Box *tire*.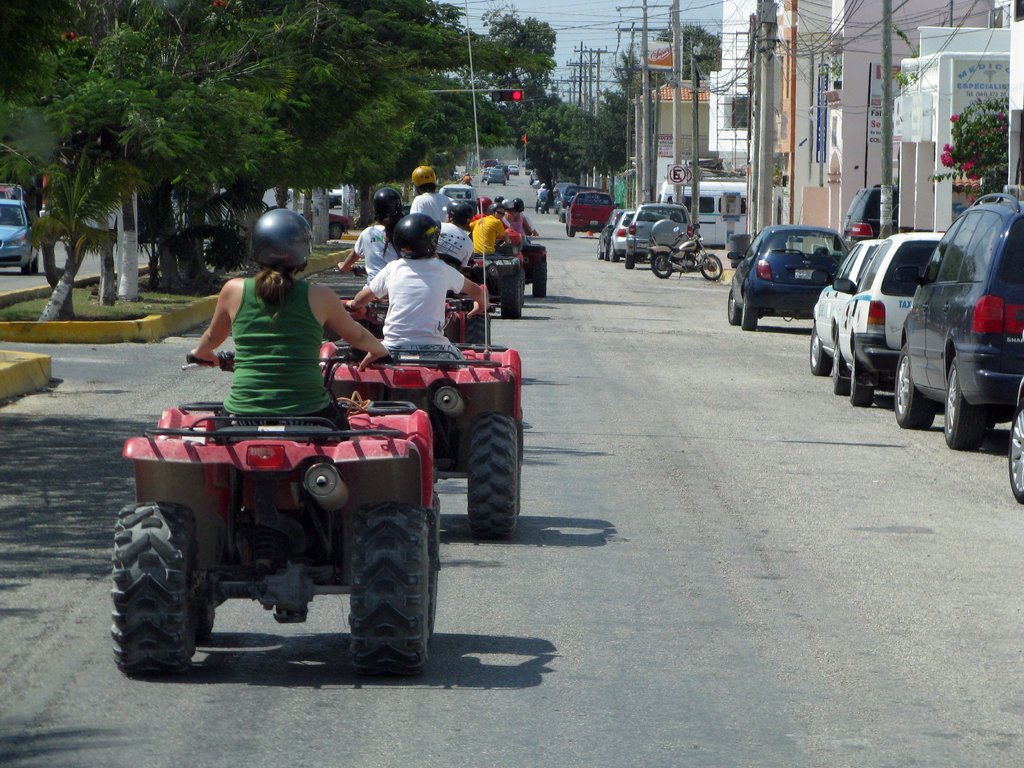
BBox(890, 346, 938, 429).
